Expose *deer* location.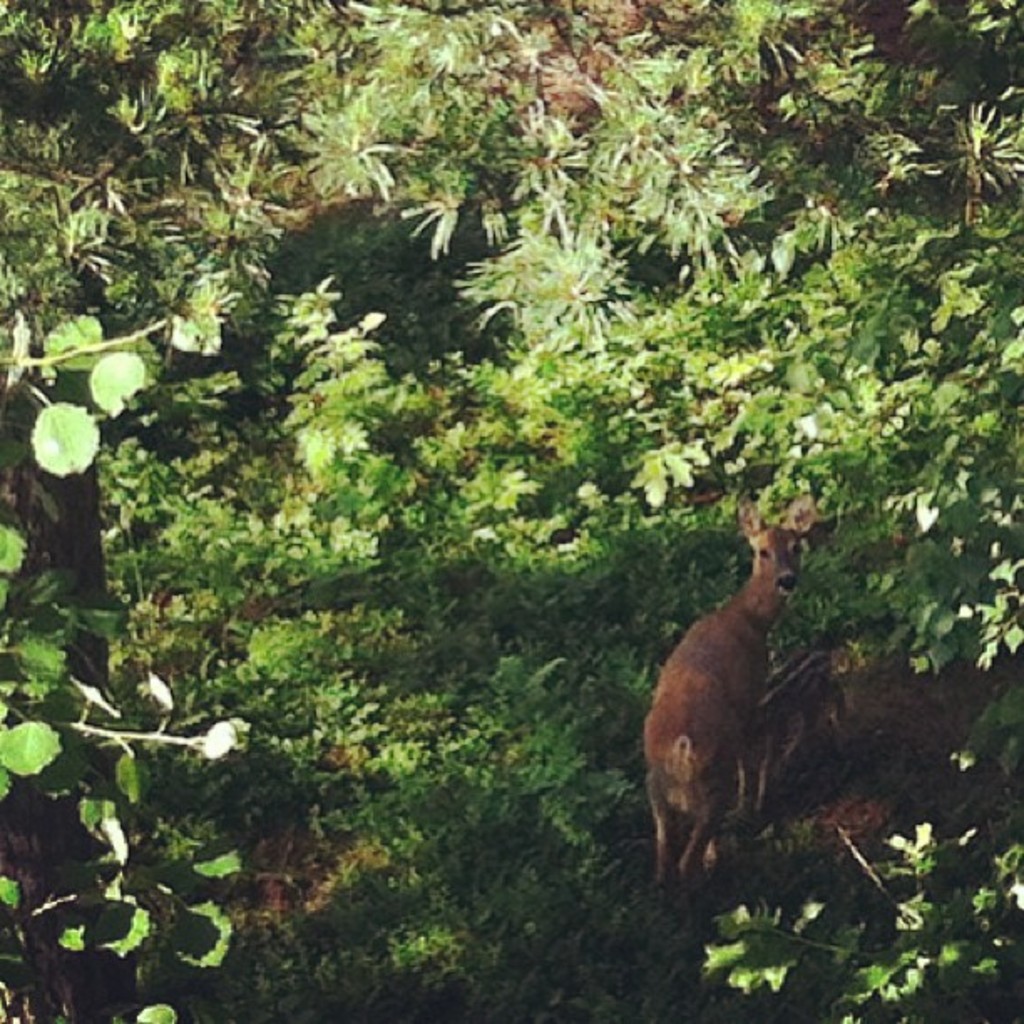
Exposed at box=[636, 484, 818, 888].
